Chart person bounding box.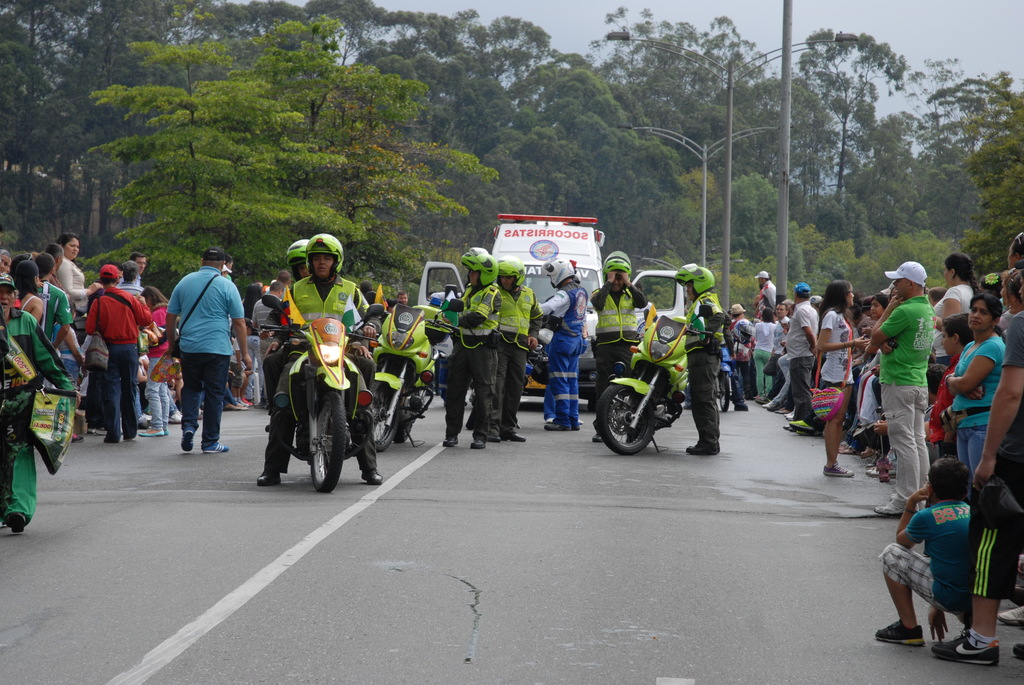
Charted: 141:283:177:436.
